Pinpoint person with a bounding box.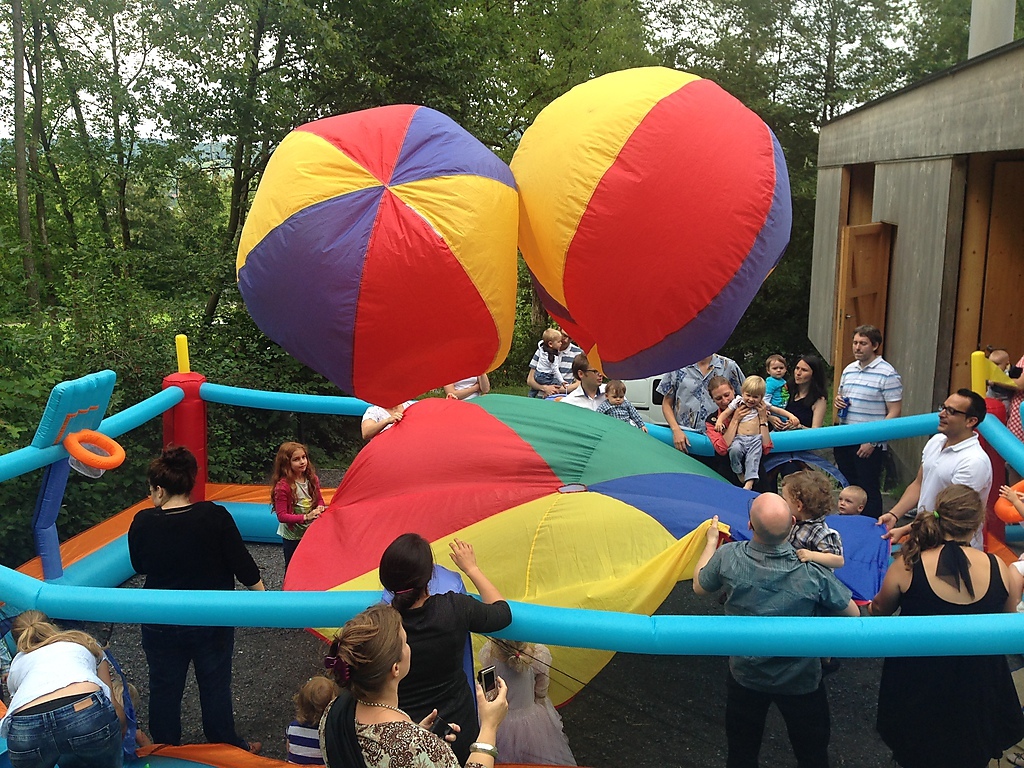
<bbox>709, 375, 806, 480</bbox>.
